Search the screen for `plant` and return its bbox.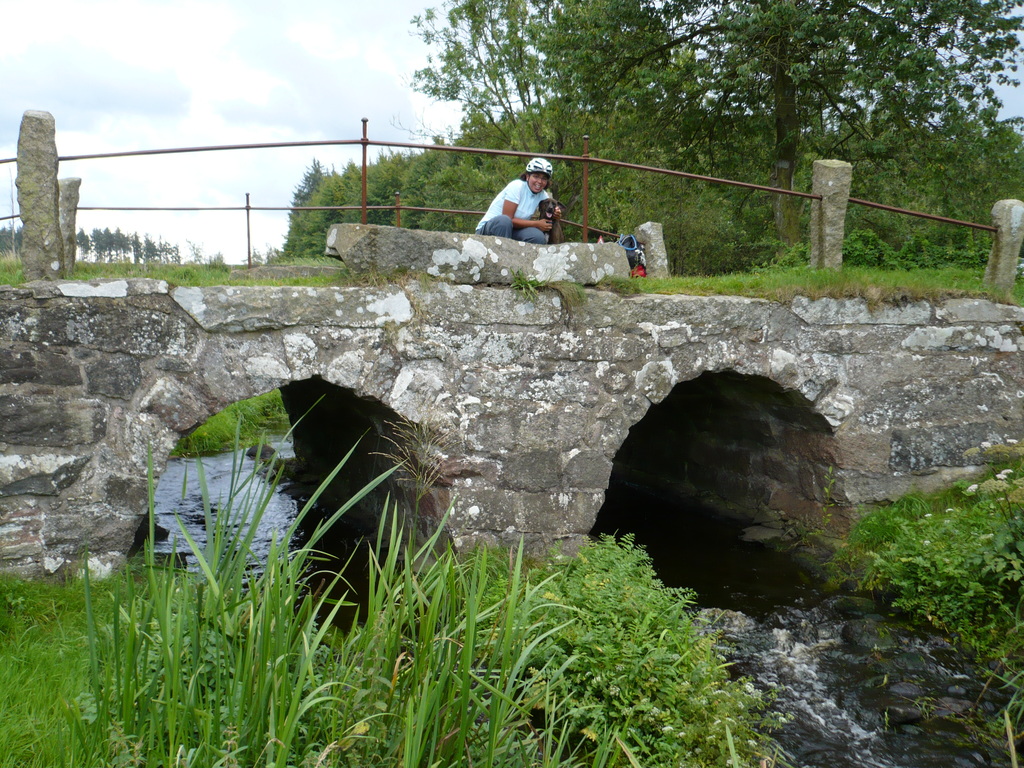
Found: BBox(166, 386, 293, 464).
